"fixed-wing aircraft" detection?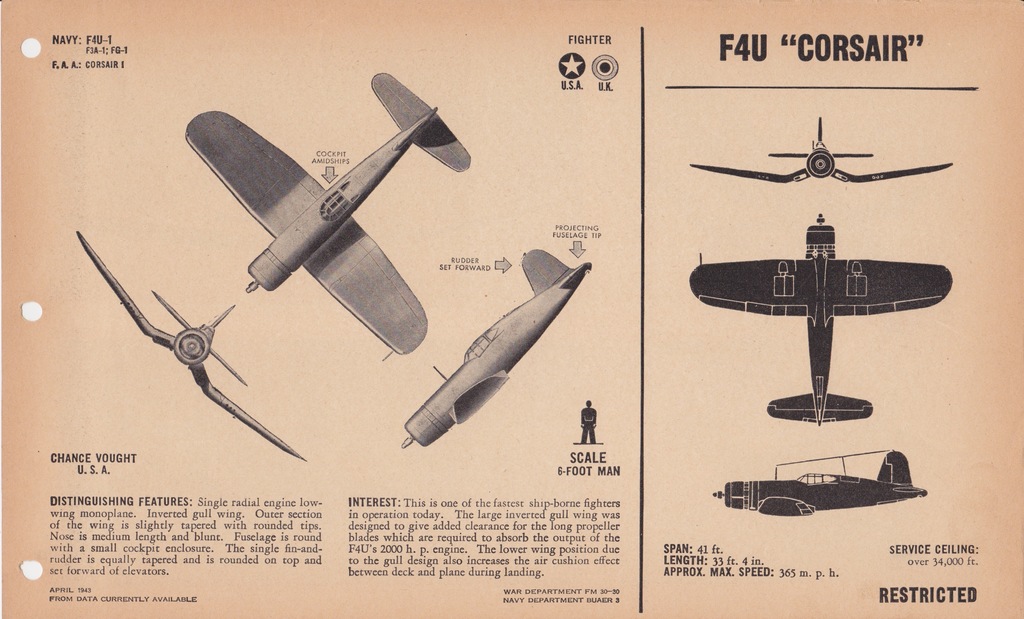
select_region(70, 225, 307, 463)
